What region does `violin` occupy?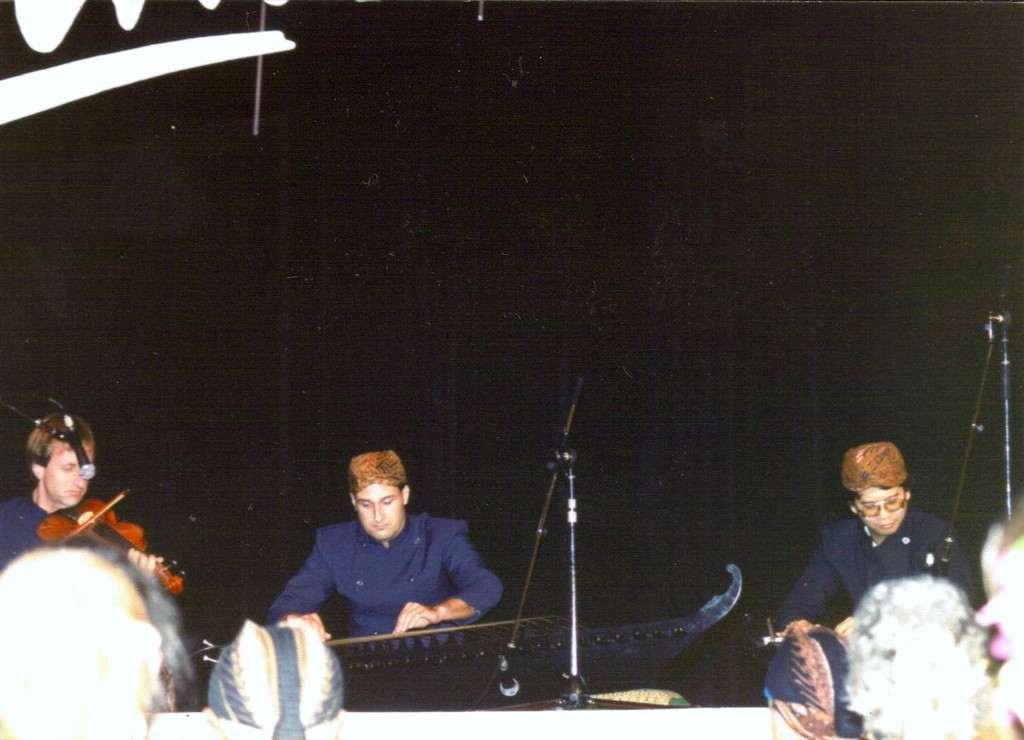
x1=28, y1=487, x2=189, y2=599.
